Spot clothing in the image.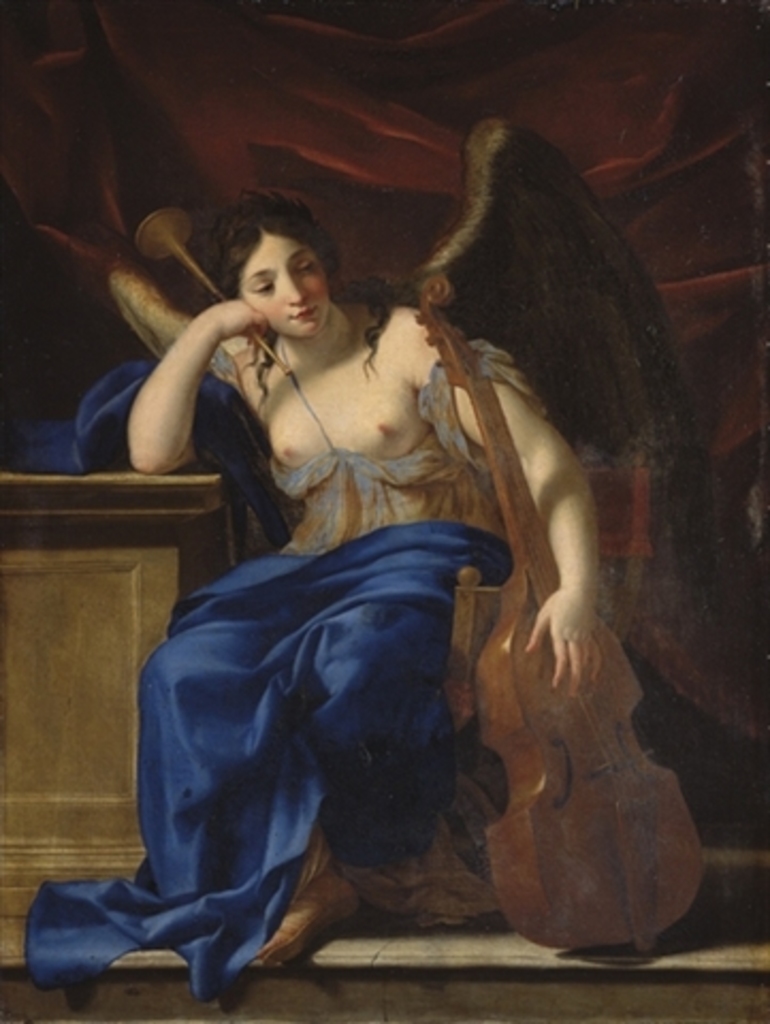
clothing found at (left=96, top=297, right=584, bottom=973).
